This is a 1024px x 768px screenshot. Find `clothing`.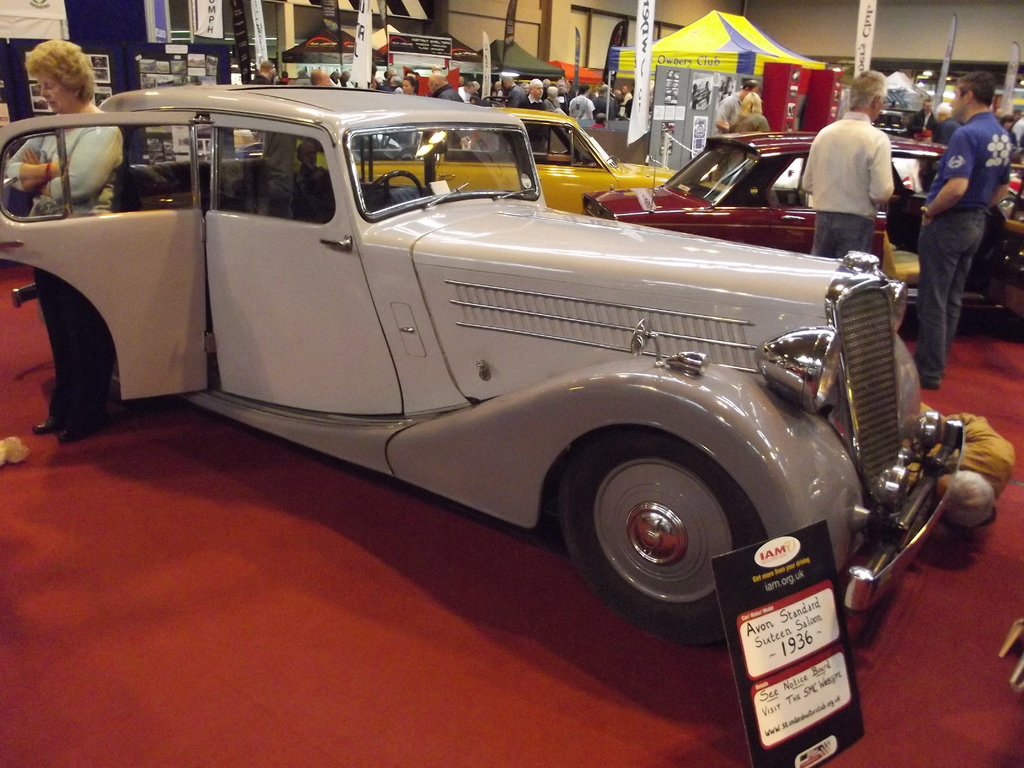
Bounding box: locate(568, 95, 594, 118).
